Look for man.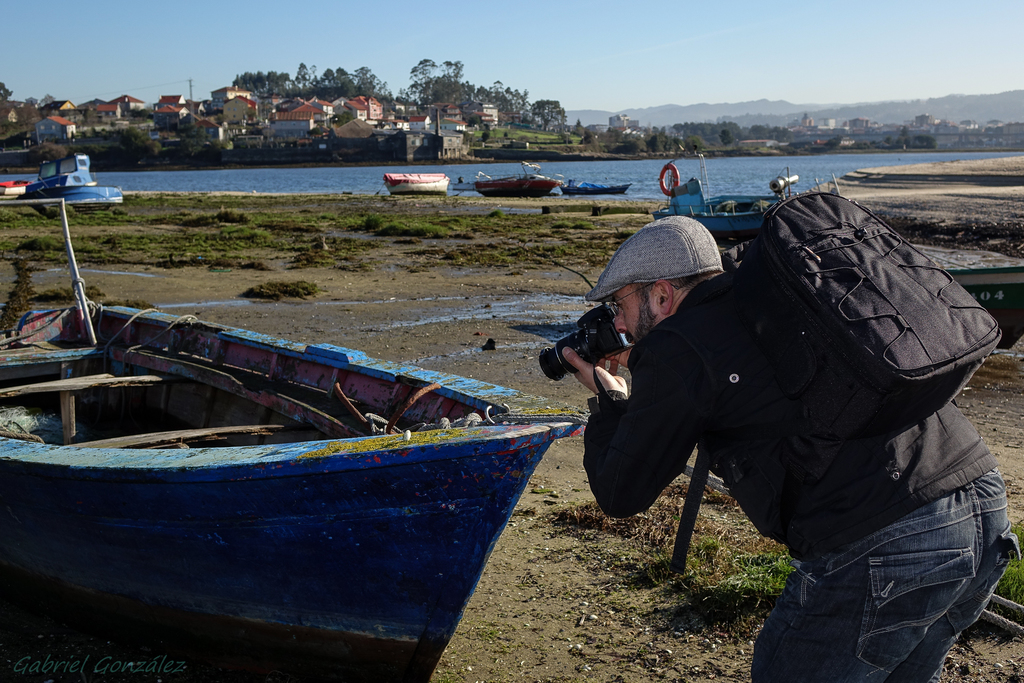
Found: 586, 206, 1023, 682.
